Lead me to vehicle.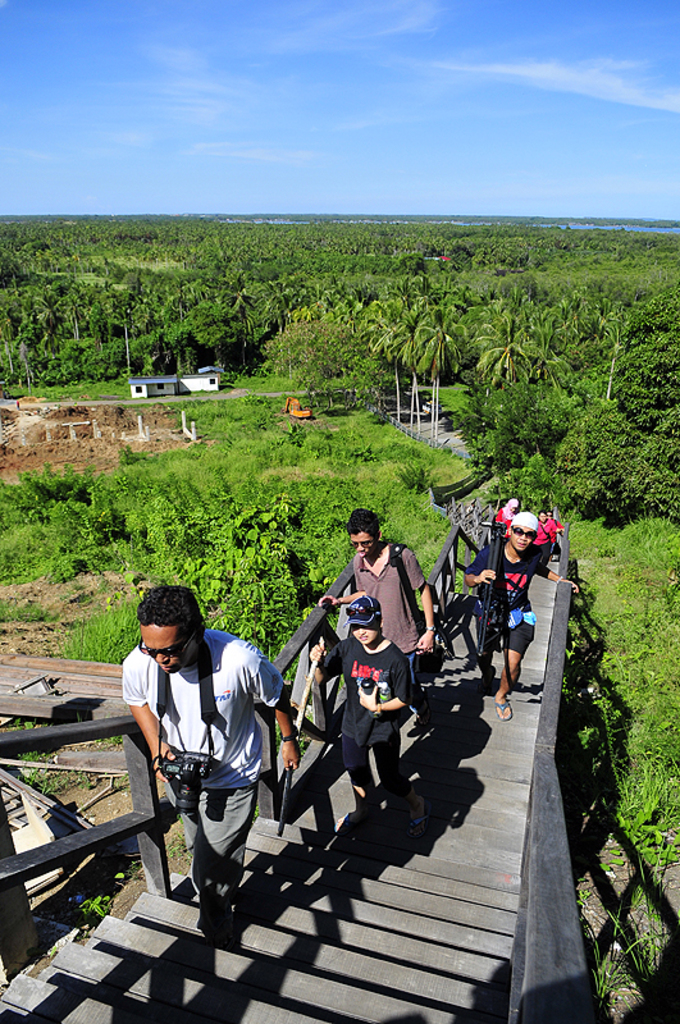
Lead to 284, 396, 315, 424.
